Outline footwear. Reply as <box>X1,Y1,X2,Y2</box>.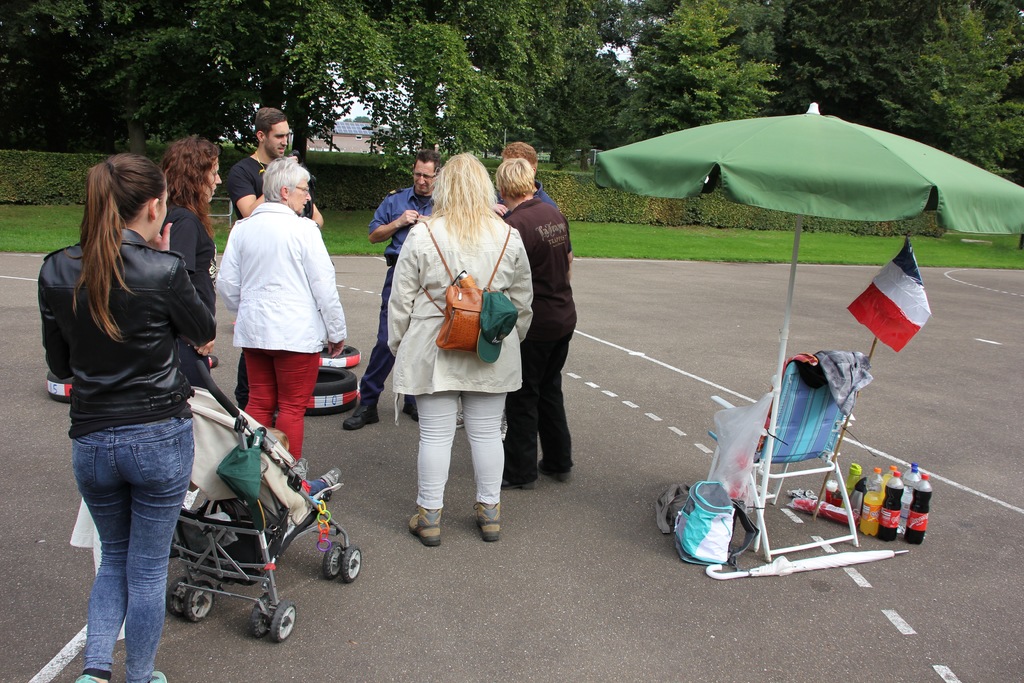
<box>78,671,110,682</box>.
